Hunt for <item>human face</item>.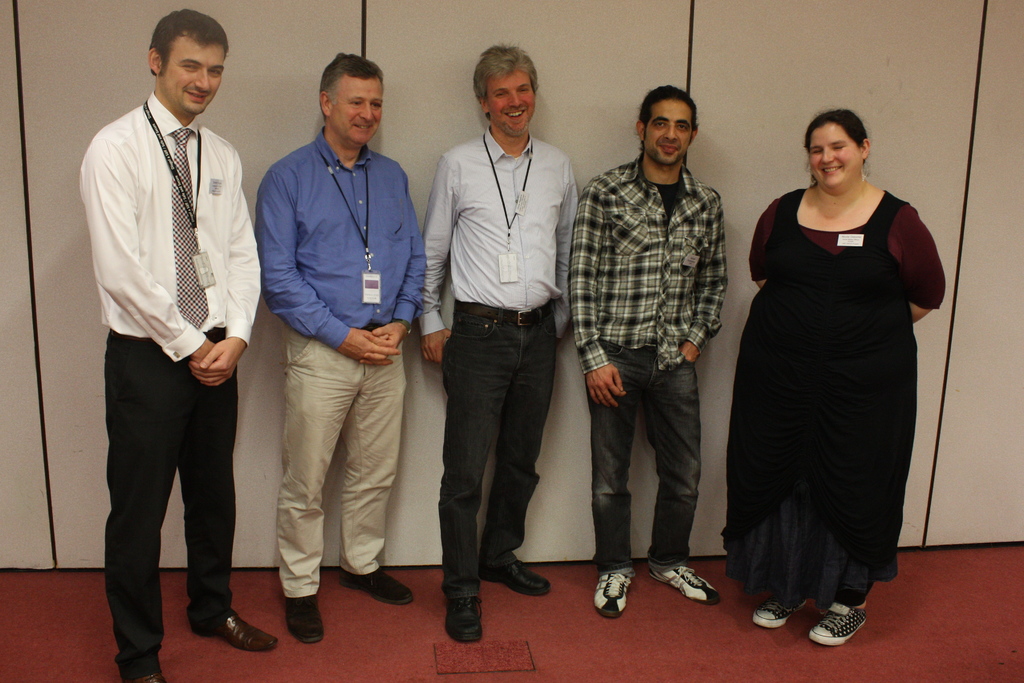
Hunted down at [x1=163, y1=37, x2=224, y2=117].
